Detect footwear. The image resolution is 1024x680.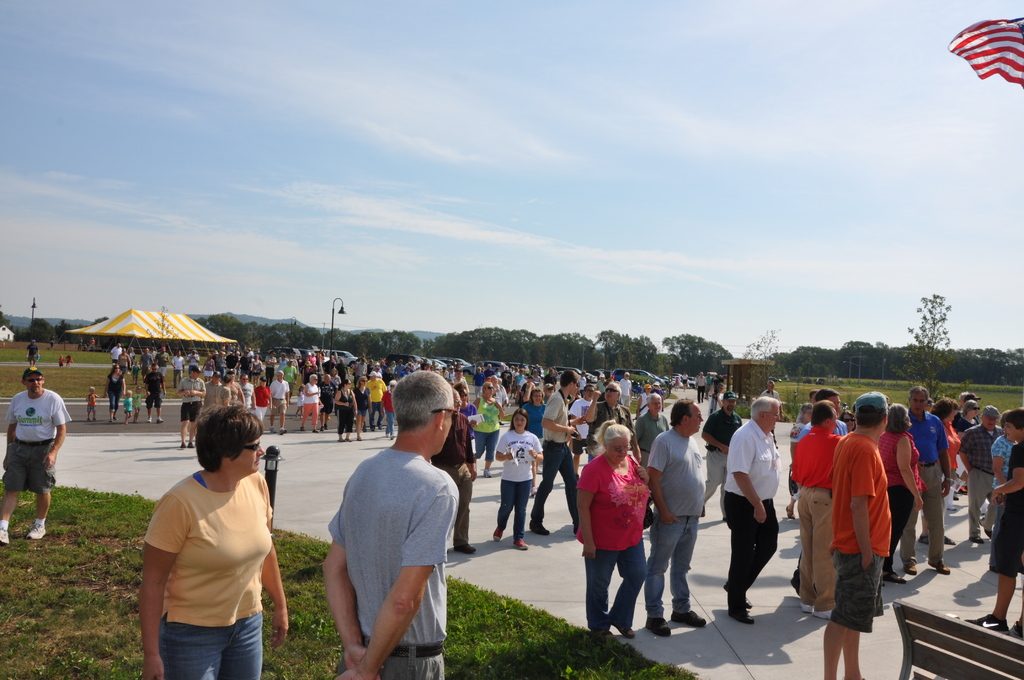
bbox=[927, 563, 952, 576].
